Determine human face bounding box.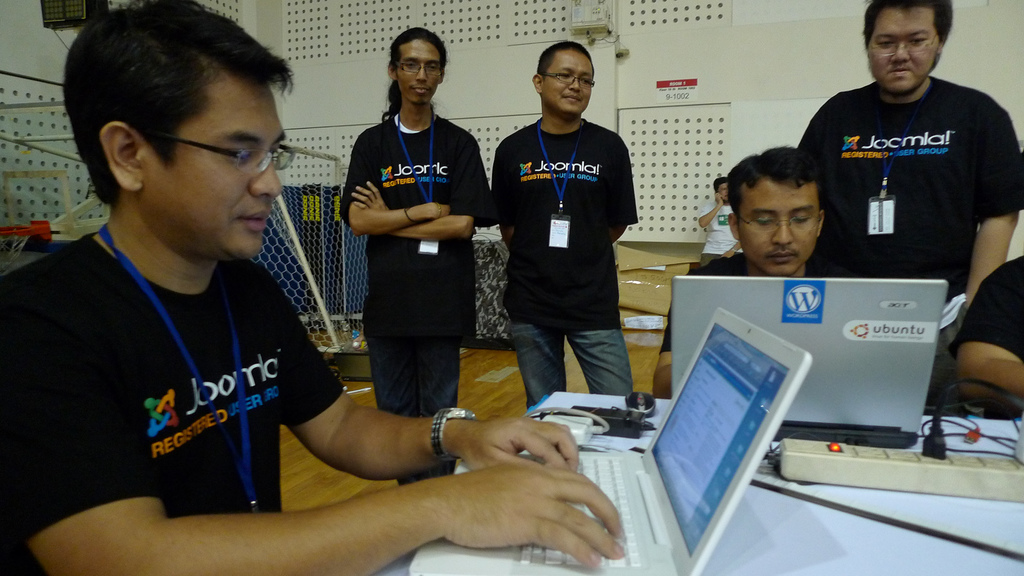
Determined: x1=739 y1=179 x2=816 y2=271.
